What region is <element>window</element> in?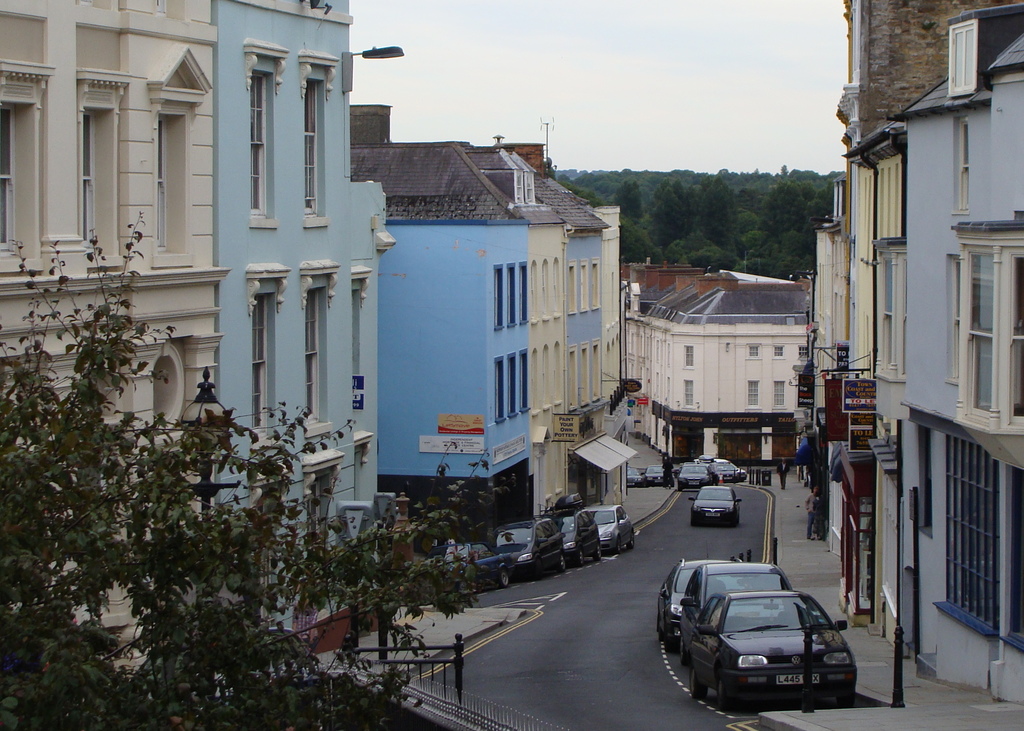
[682,377,696,406].
